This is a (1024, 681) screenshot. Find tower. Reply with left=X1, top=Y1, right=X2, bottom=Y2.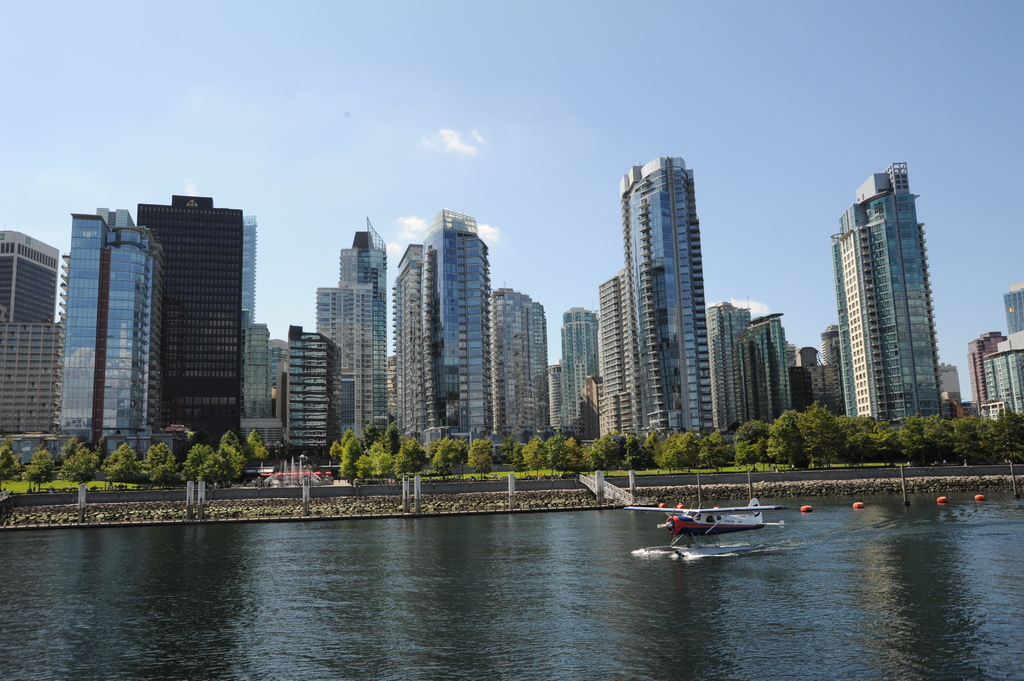
left=625, top=159, right=713, bottom=439.
